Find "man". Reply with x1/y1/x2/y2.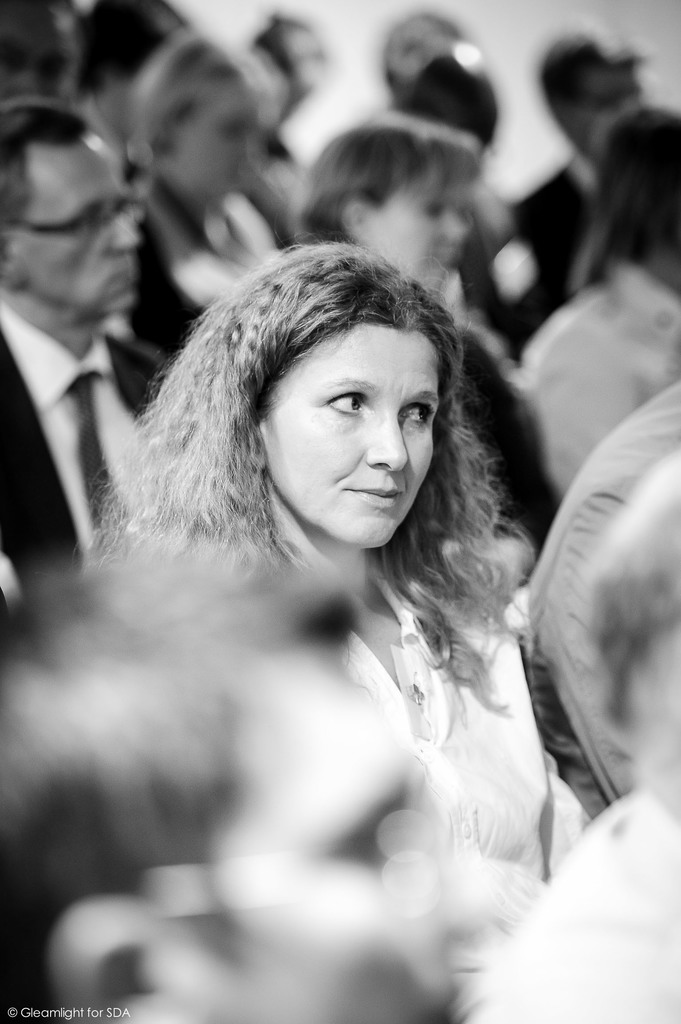
480/20/648/371.
